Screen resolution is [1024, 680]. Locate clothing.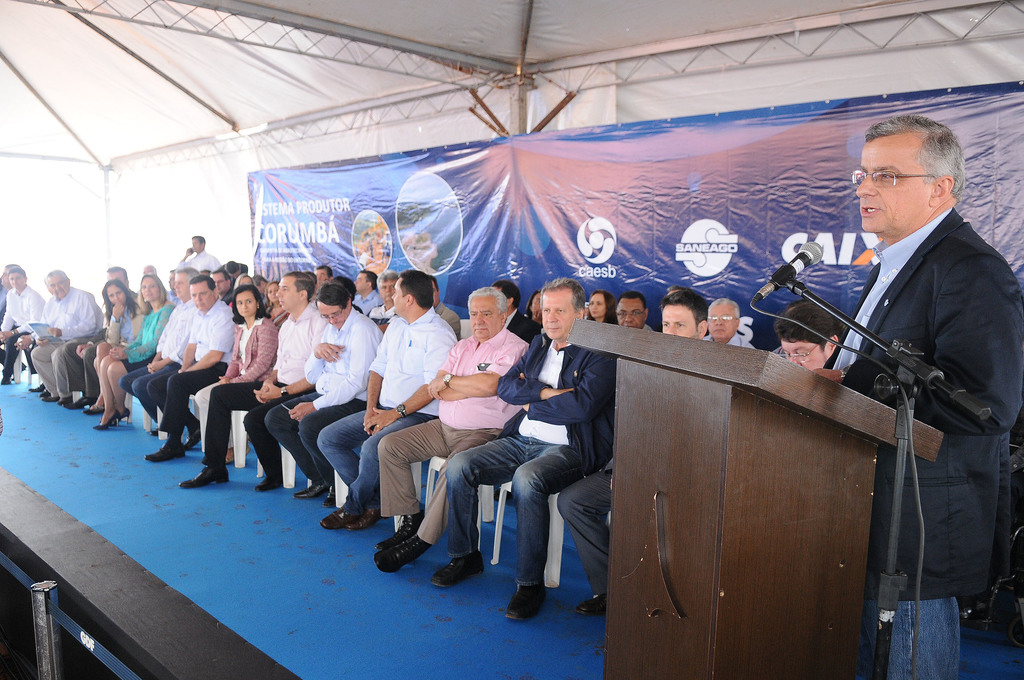
178:249:220:275.
